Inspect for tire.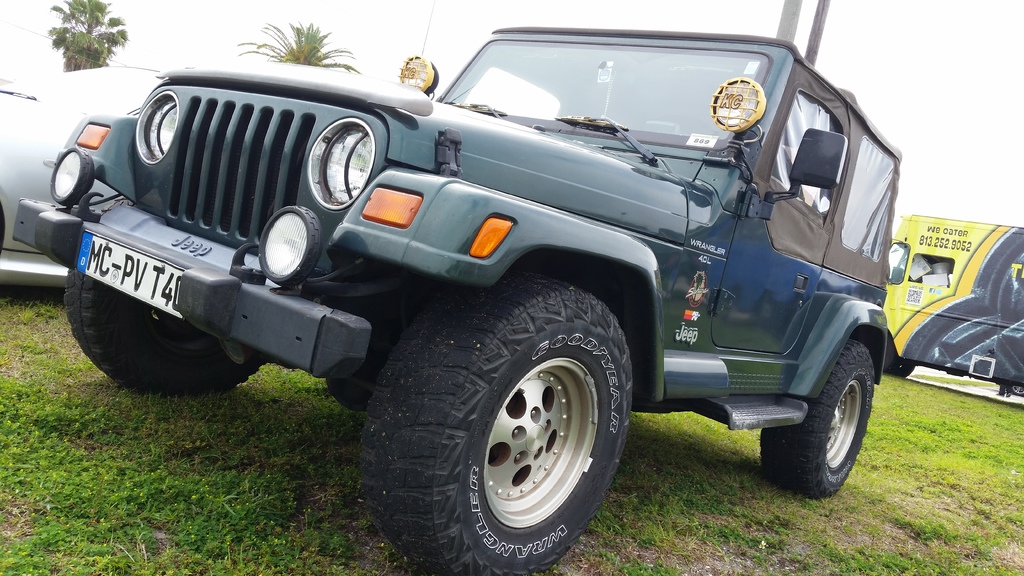
Inspection: crop(1007, 383, 1023, 396).
